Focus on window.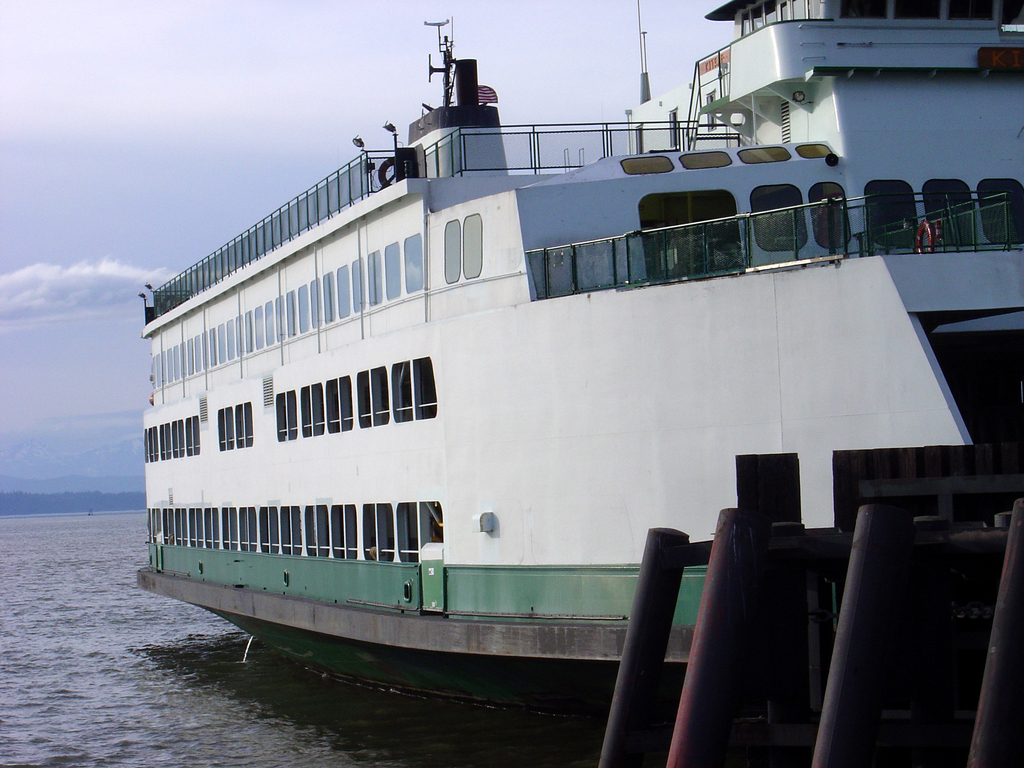
Focused at left=334, top=262, right=350, bottom=317.
